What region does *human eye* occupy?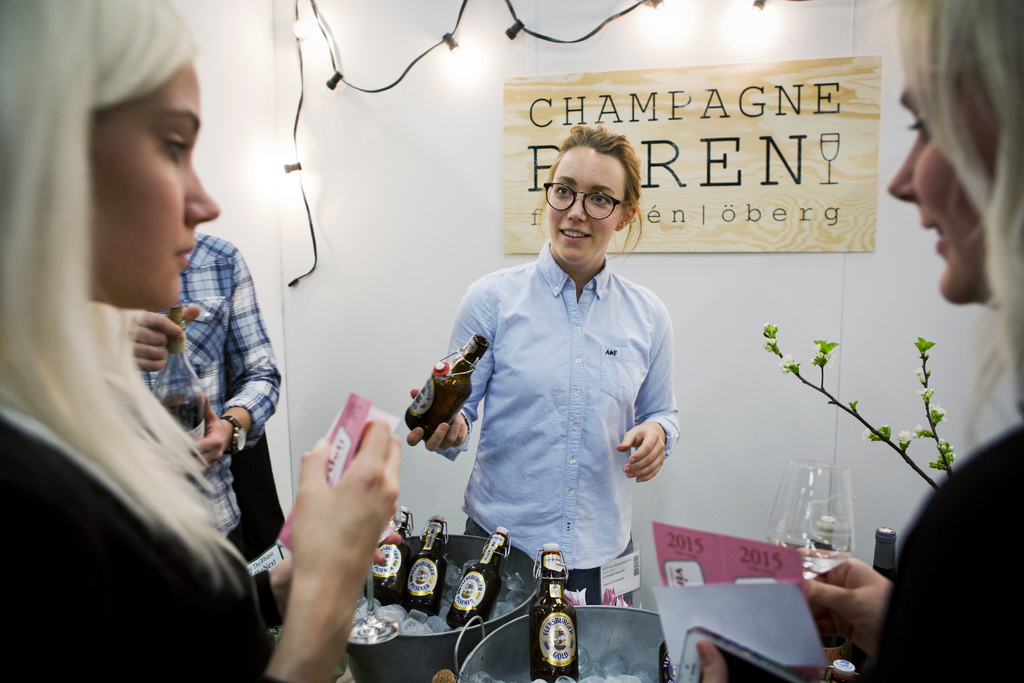
rect(159, 133, 194, 163).
